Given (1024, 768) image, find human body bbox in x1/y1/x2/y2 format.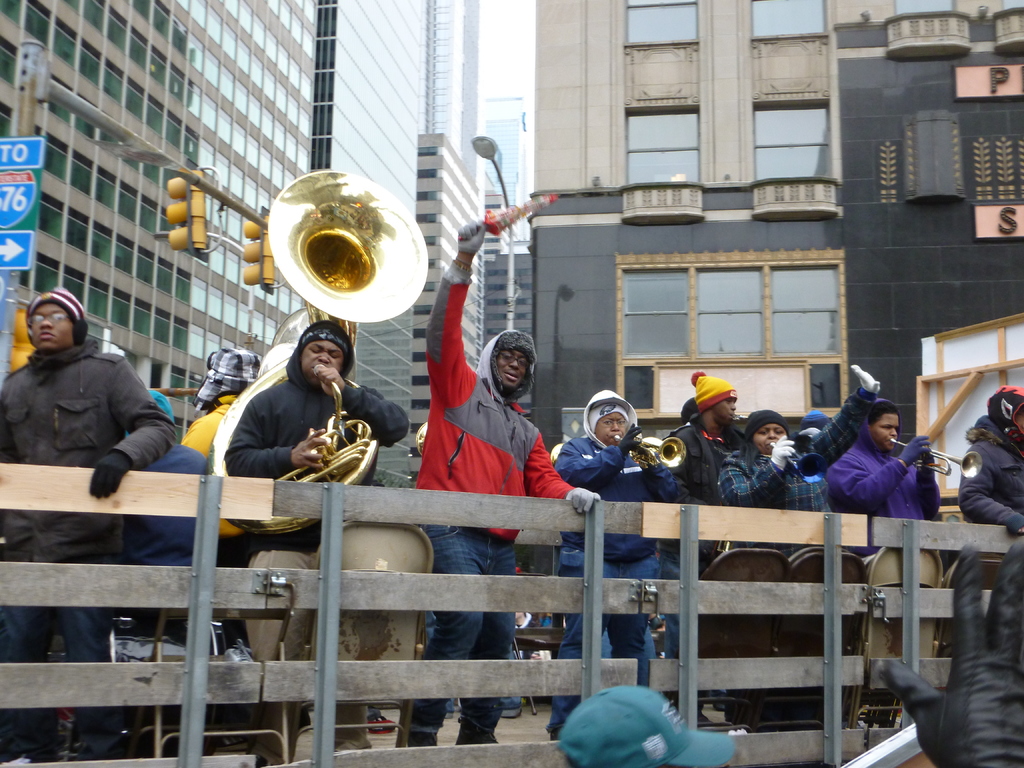
414/219/600/744.
